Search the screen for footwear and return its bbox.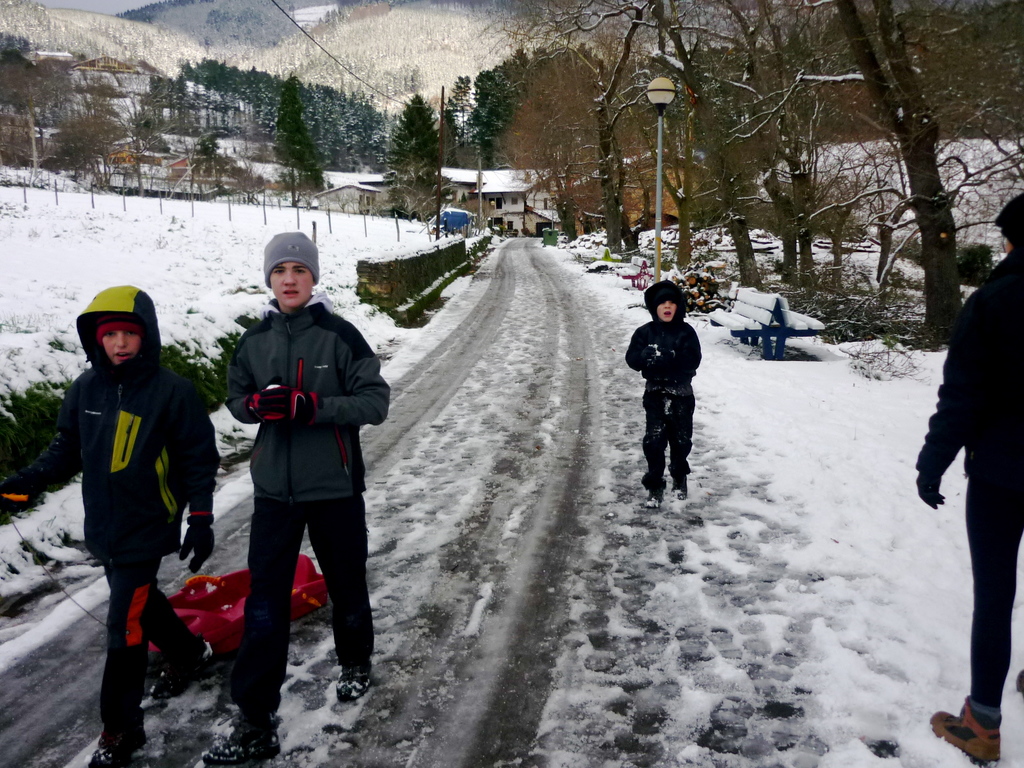
Found: (left=674, top=474, right=685, bottom=500).
